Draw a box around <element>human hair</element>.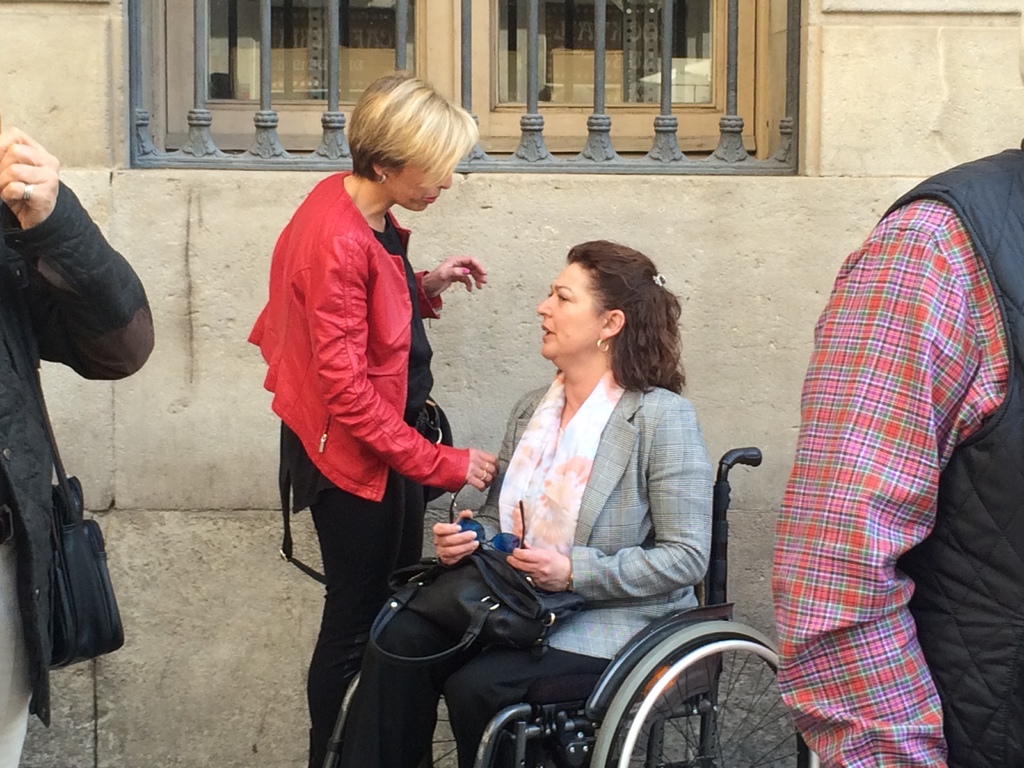
563, 241, 687, 396.
